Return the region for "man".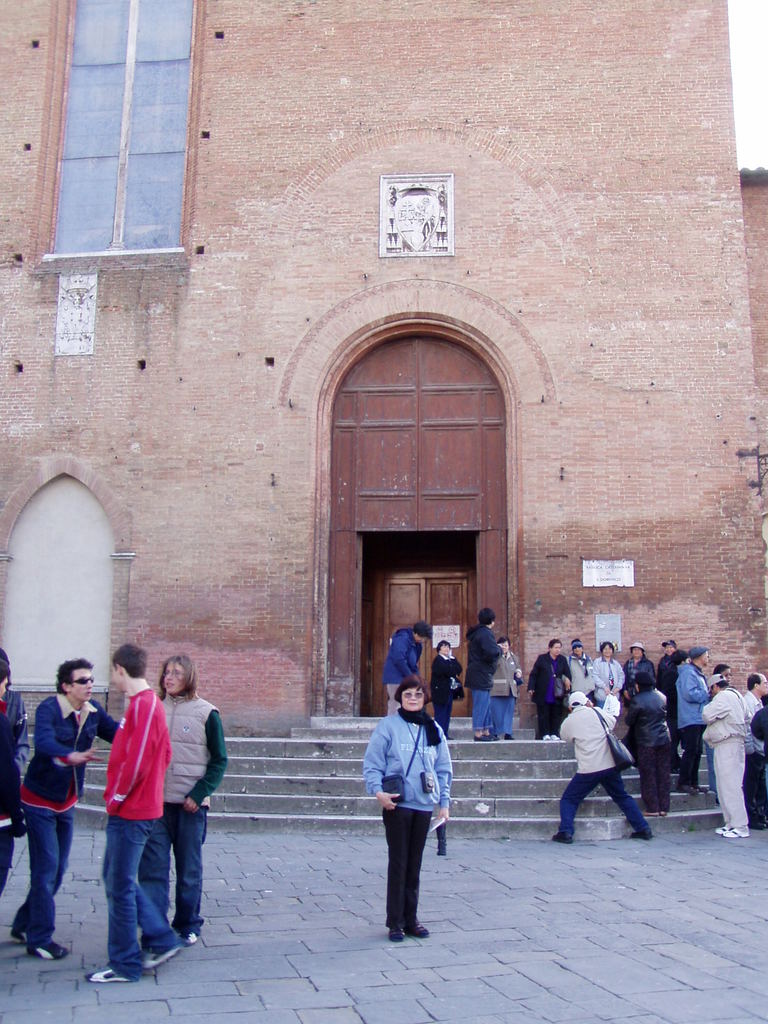
locate(676, 645, 710, 794).
